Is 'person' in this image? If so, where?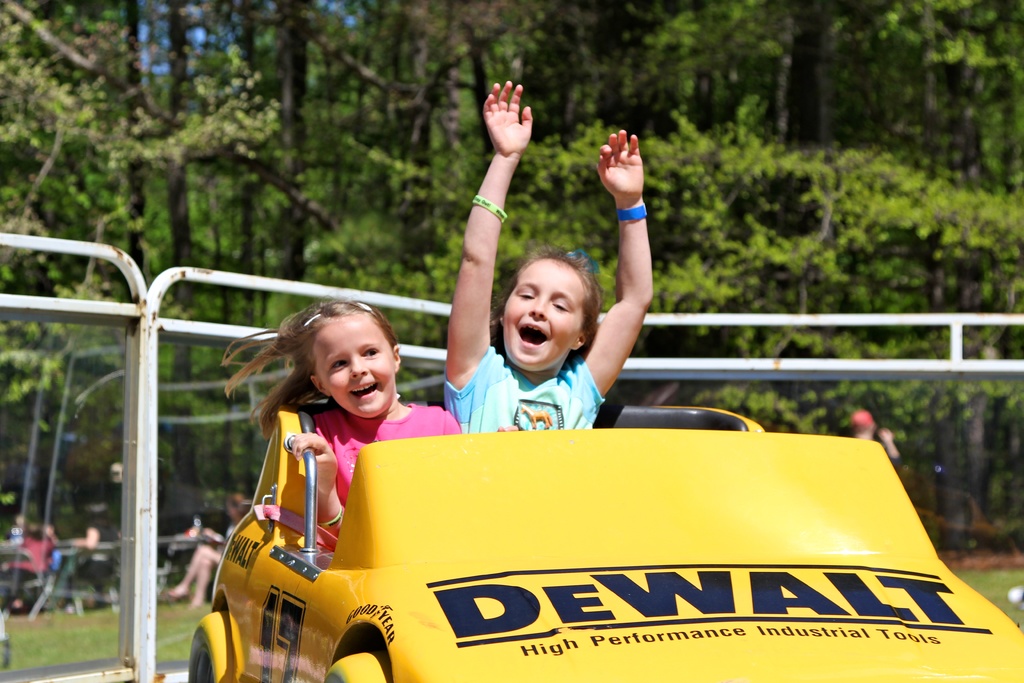
Yes, at 65, 491, 114, 611.
